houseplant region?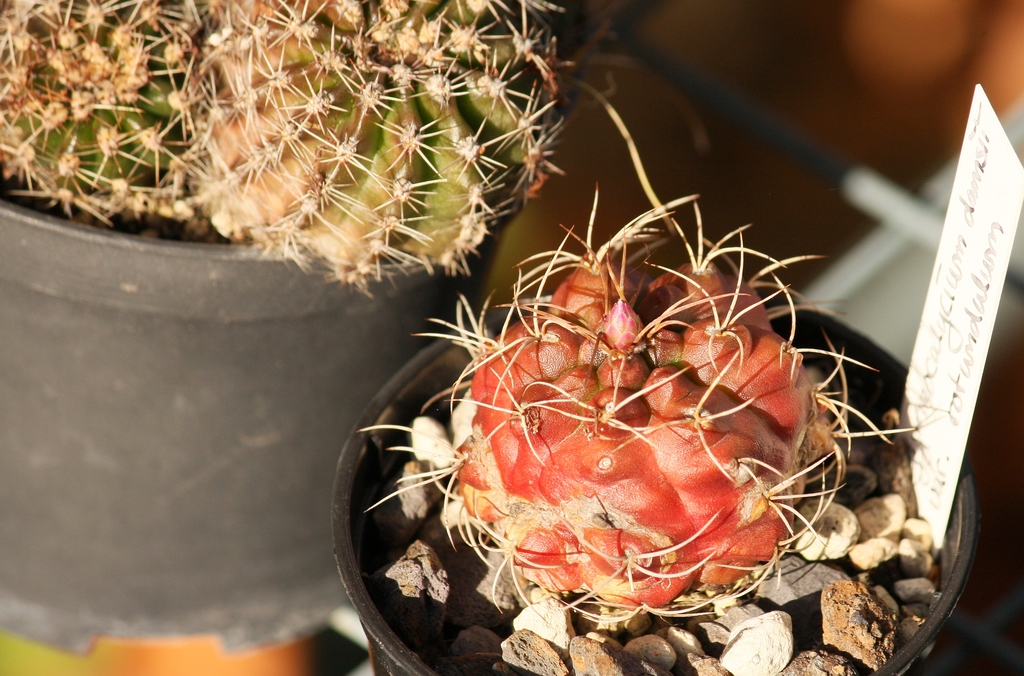
333, 193, 979, 675
